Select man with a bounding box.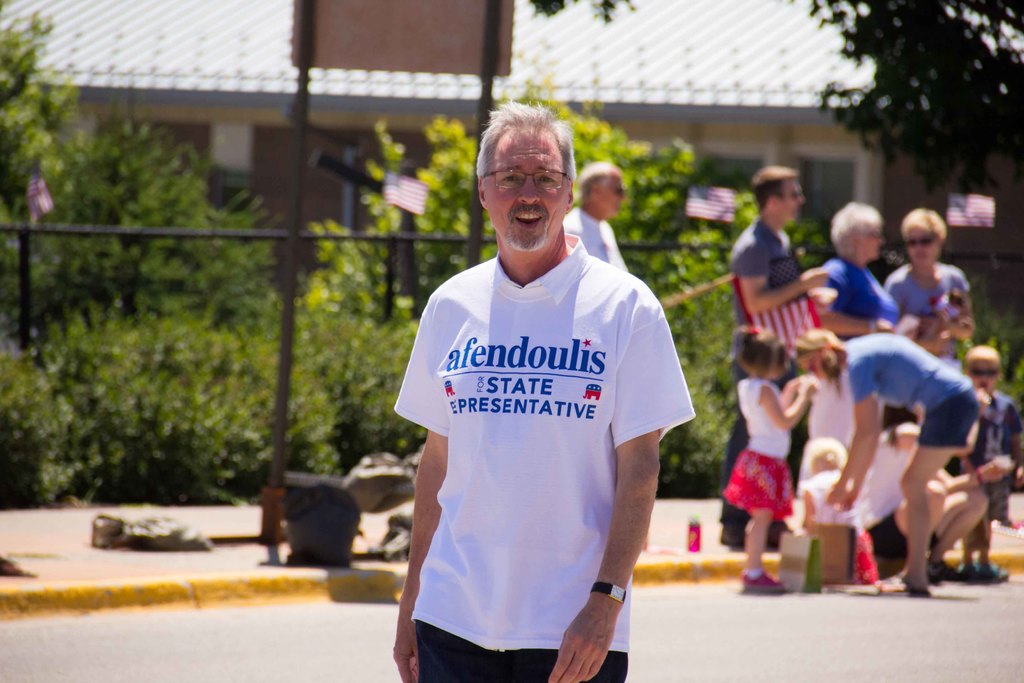
l=557, t=163, r=639, b=277.
